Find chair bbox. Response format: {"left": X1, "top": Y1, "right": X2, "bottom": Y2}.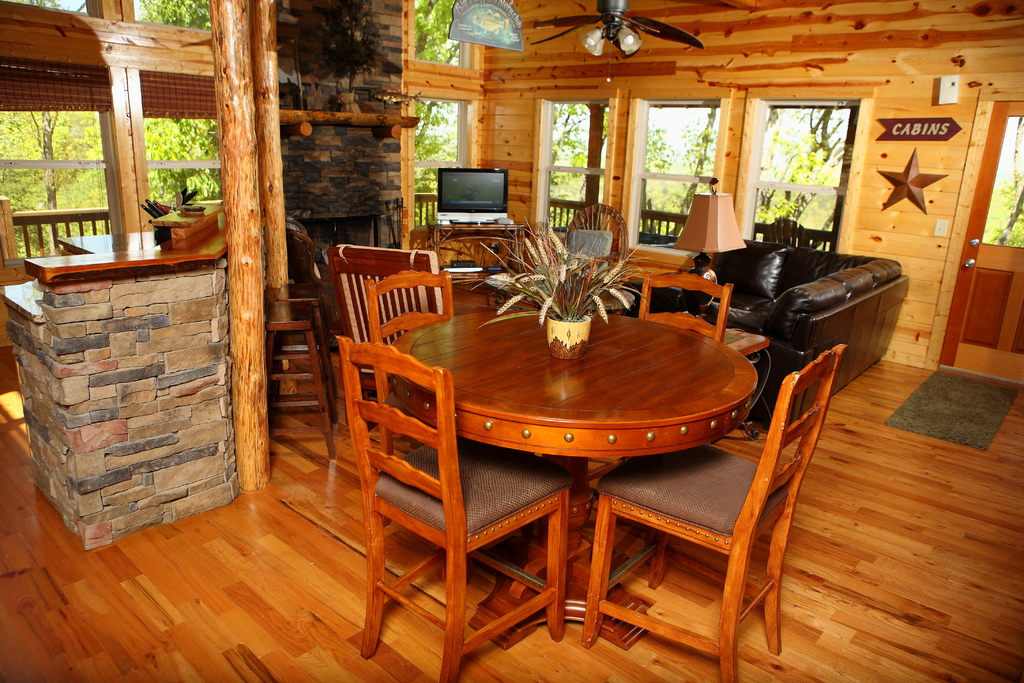
{"left": 332, "top": 332, "right": 568, "bottom": 682}.
